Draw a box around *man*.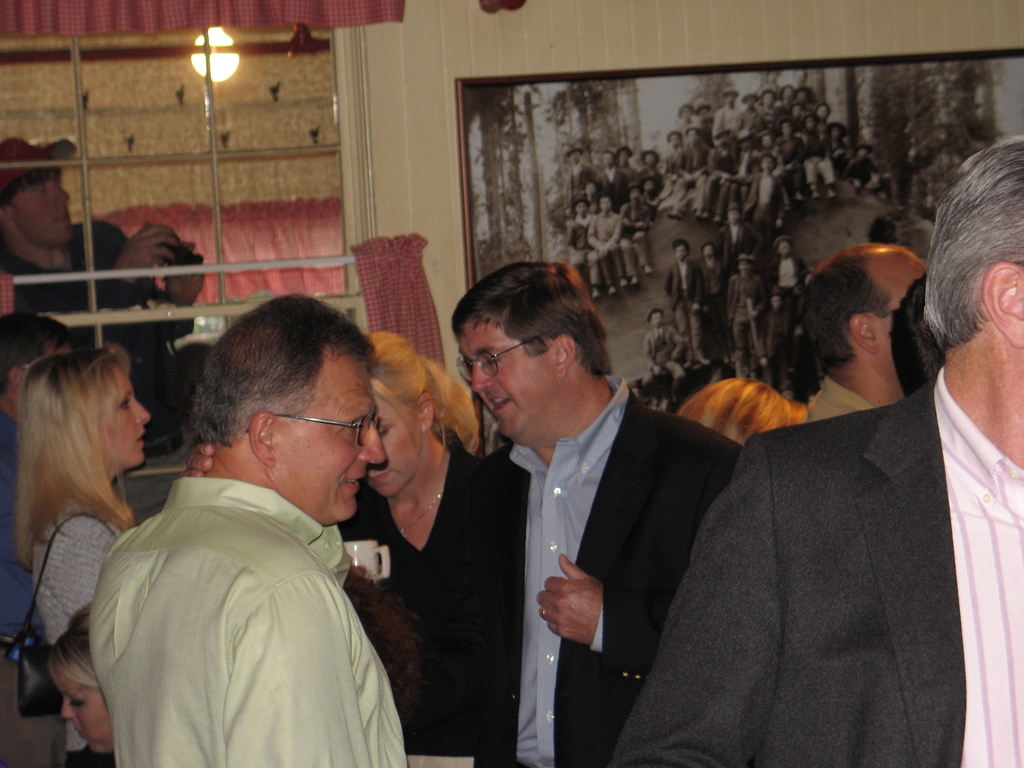
(90, 294, 476, 765).
